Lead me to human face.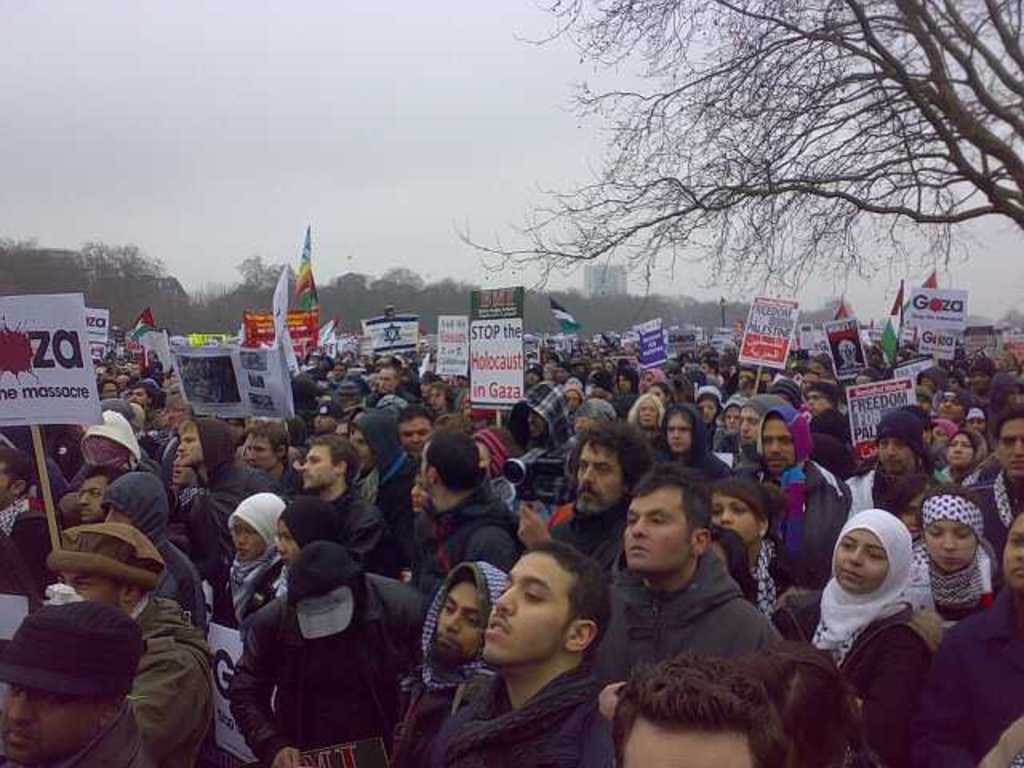
Lead to (left=875, top=432, right=915, bottom=478).
